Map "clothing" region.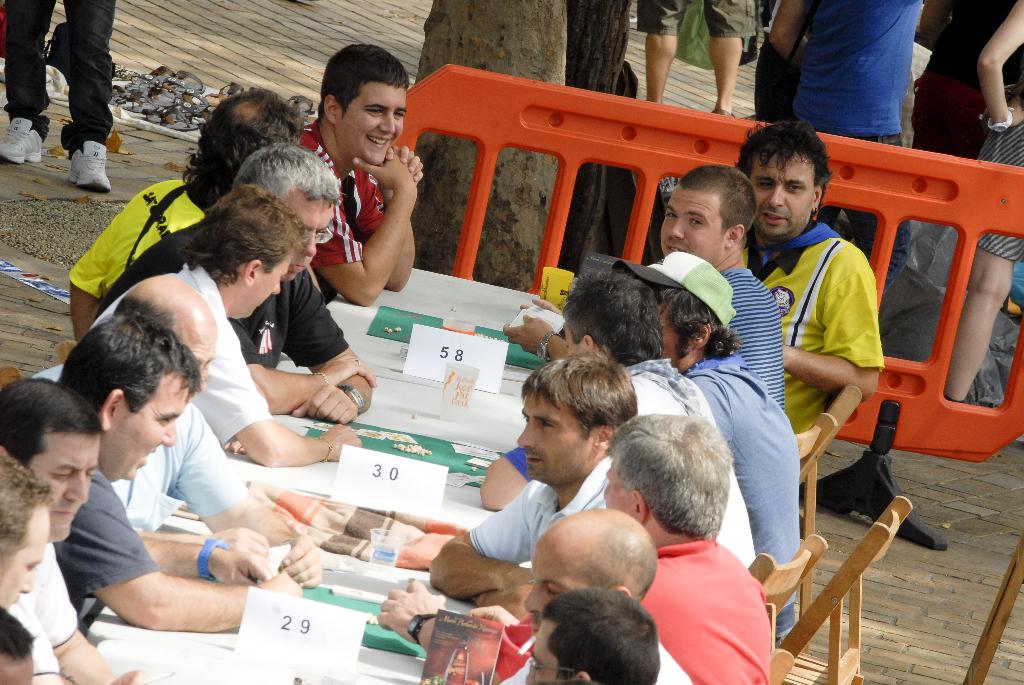
Mapped to bbox(719, 267, 783, 420).
